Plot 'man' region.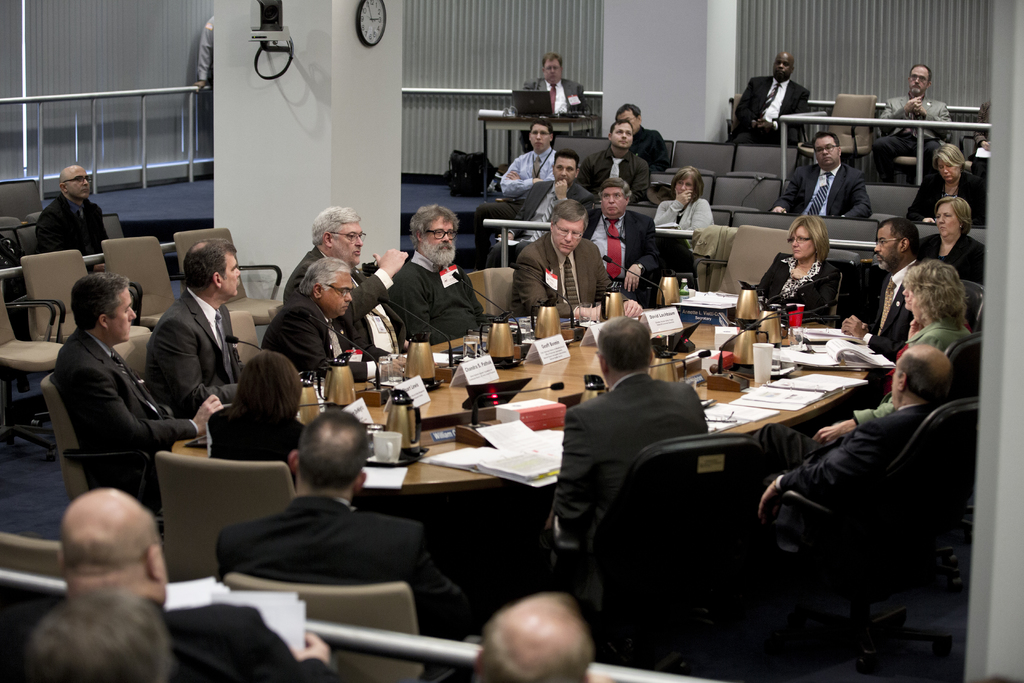
Plotted at pyautogui.locateOnScreen(521, 53, 598, 118).
